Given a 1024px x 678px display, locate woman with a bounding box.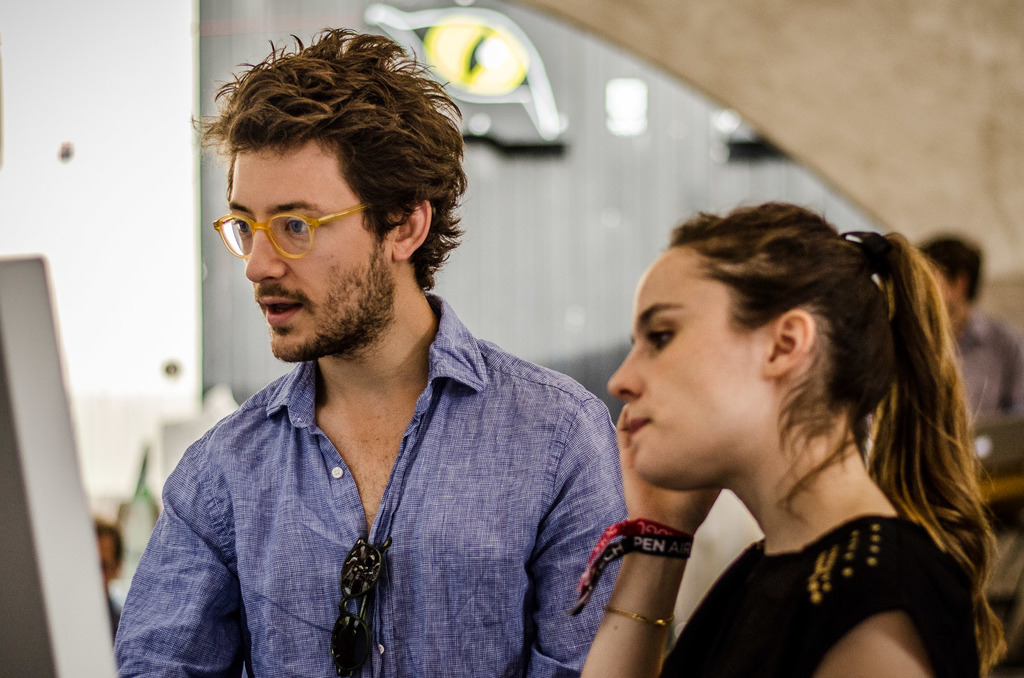
Located: locate(529, 196, 1023, 677).
